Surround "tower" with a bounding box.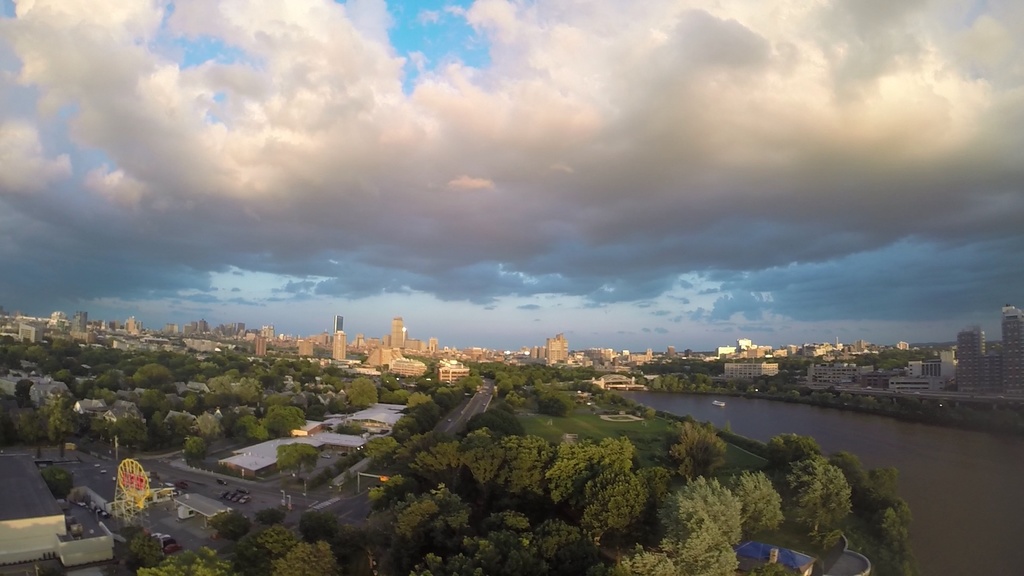
x1=388 y1=317 x2=408 y2=354.
